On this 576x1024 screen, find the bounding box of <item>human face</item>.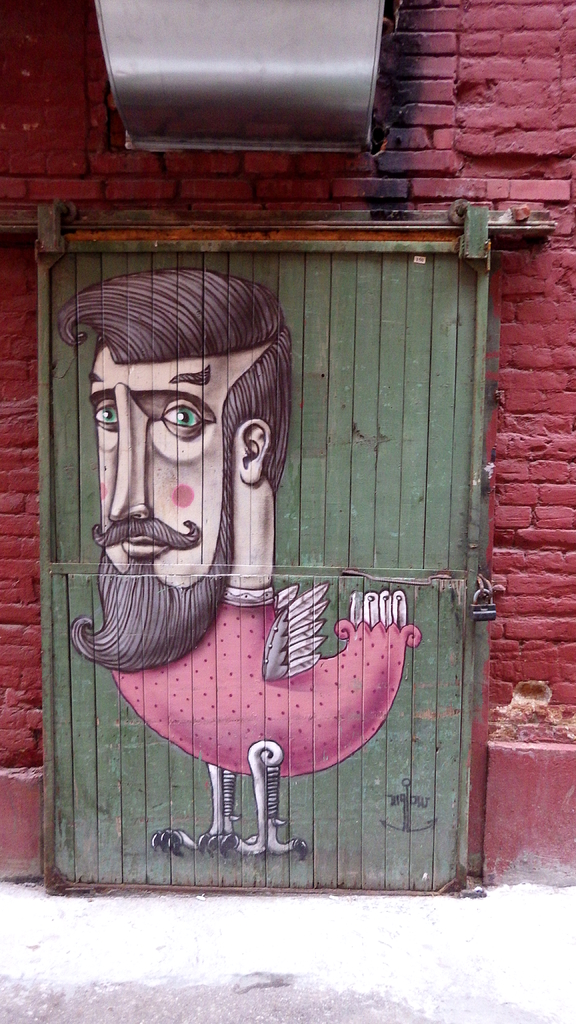
Bounding box: 92/357/232/588.
